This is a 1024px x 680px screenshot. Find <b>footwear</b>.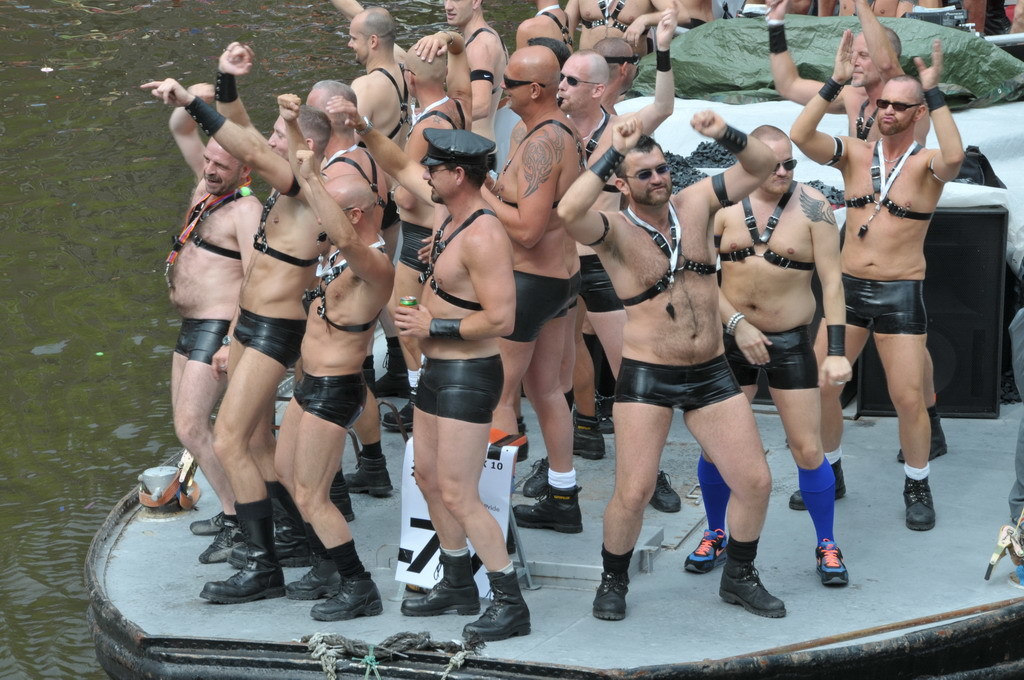
Bounding box: bbox=[381, 397, 413, 433].
